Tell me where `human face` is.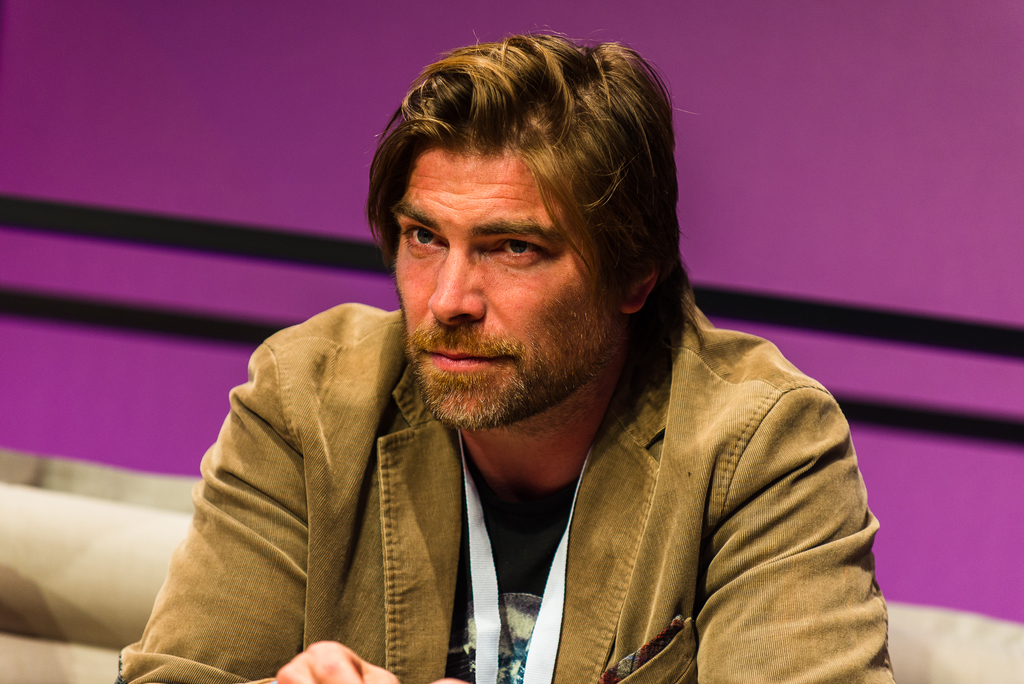
`human face` is at x1=396 y1=156 x2=614 y2=421.
